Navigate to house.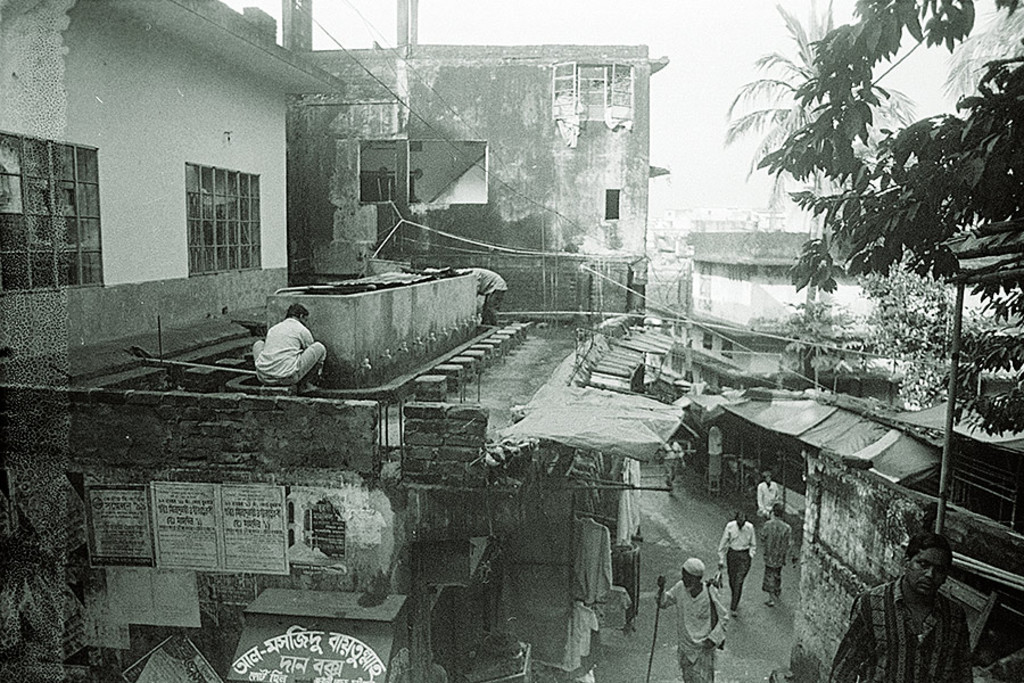
Navigation target: crop(0, 0, 675, 682).
